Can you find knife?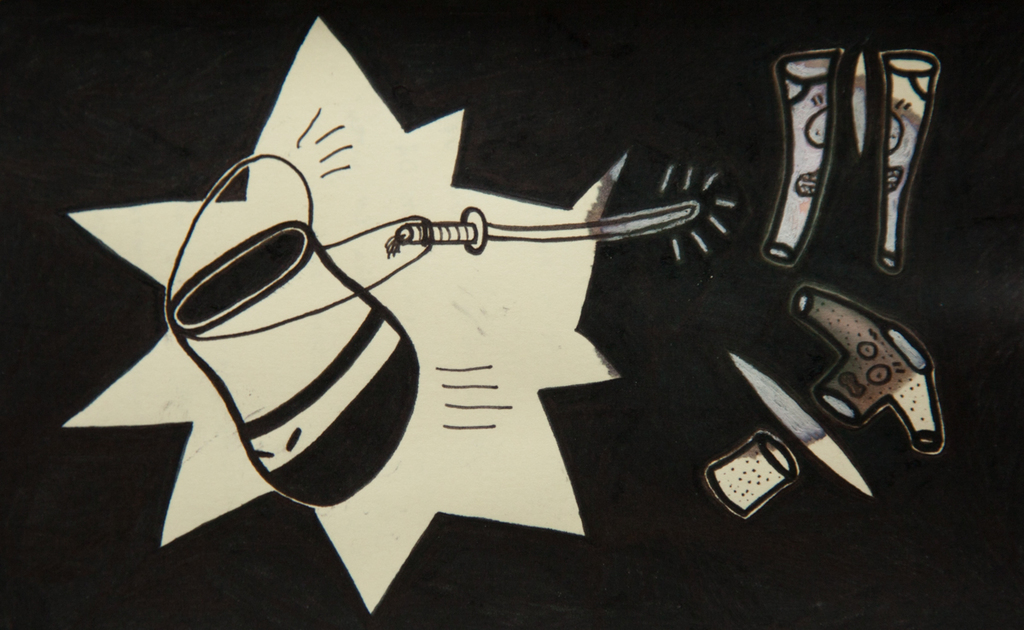
Yes, bounding box: 393, 203, 701, 258.
